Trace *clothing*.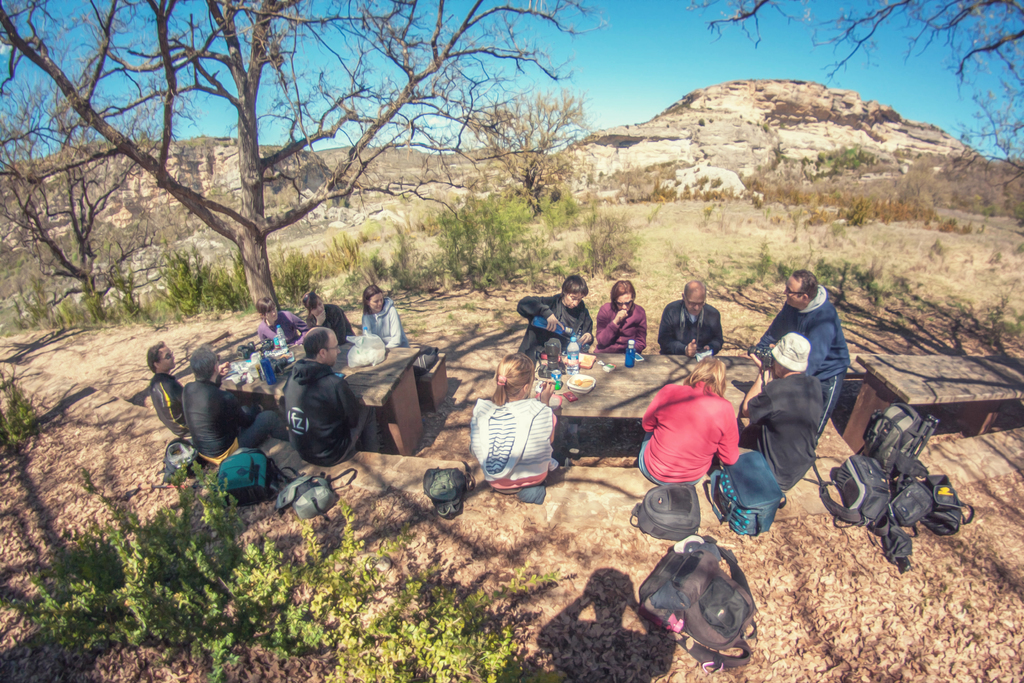
Traced to detection(307, 305, 356, 344).
